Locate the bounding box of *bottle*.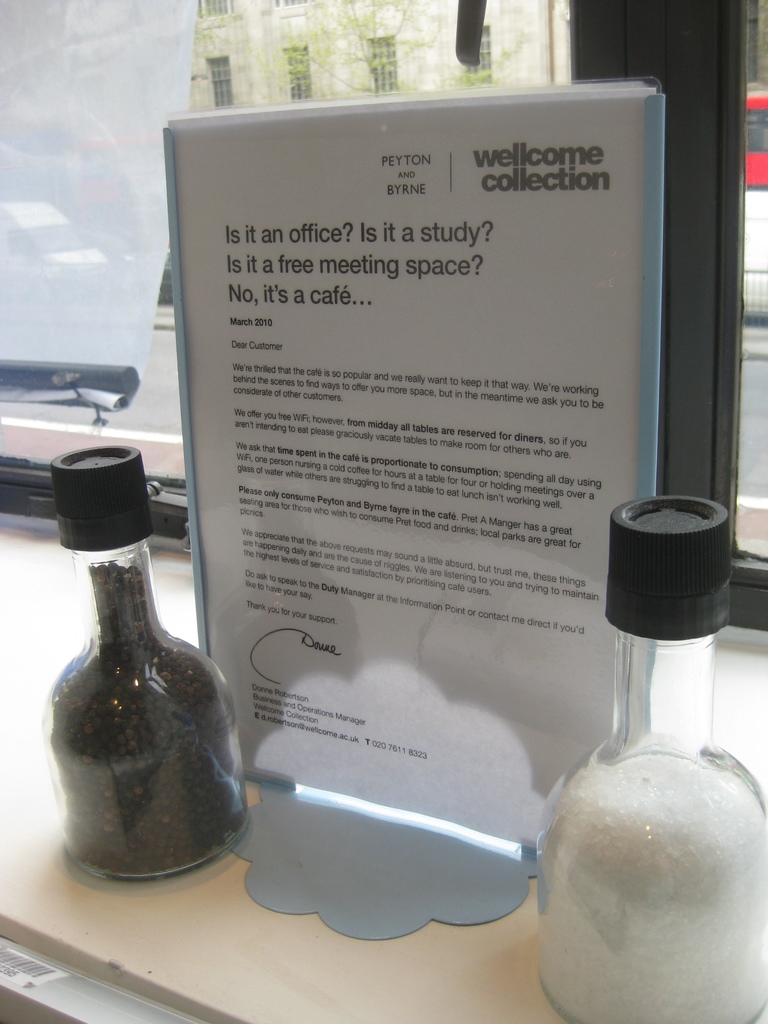
Bounding box: 531,492,767,1023.
